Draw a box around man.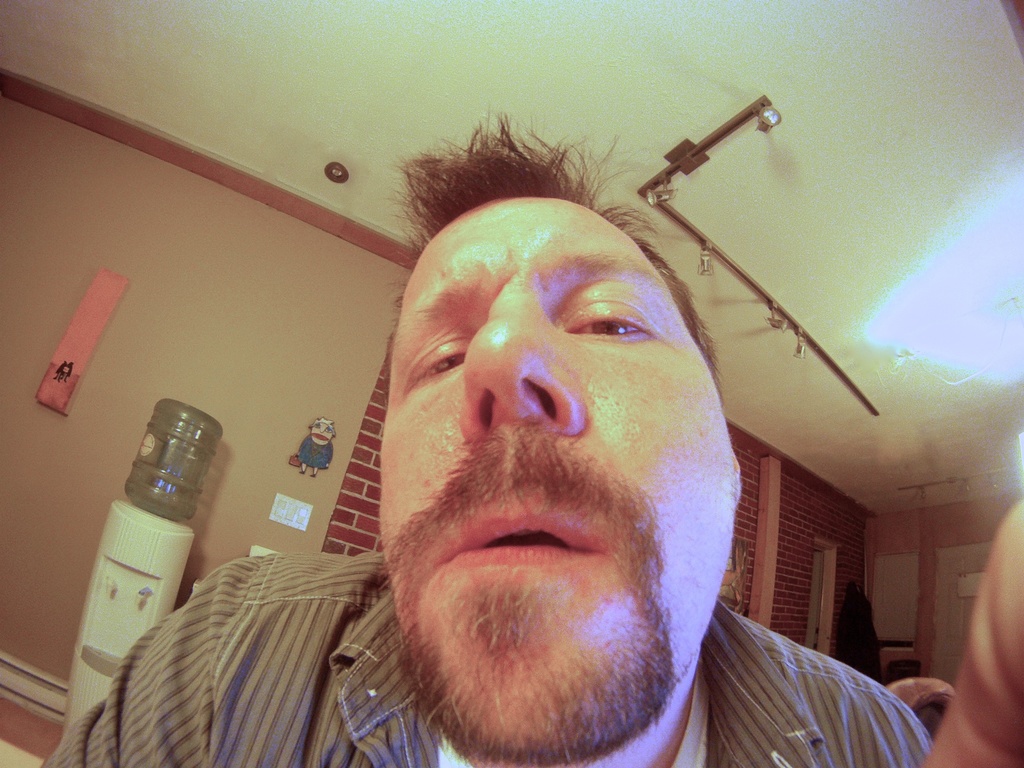
BBox(185, 137, 937, 767).
